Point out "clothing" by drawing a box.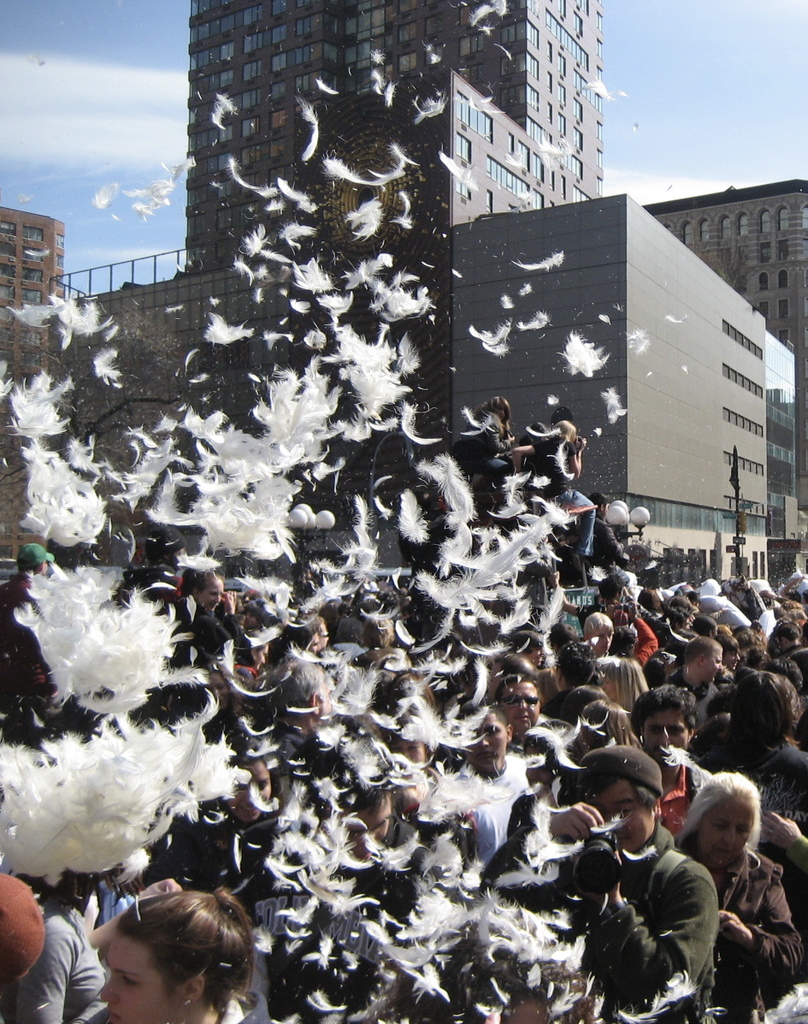
bbox=[592, 782, 662, 849].
